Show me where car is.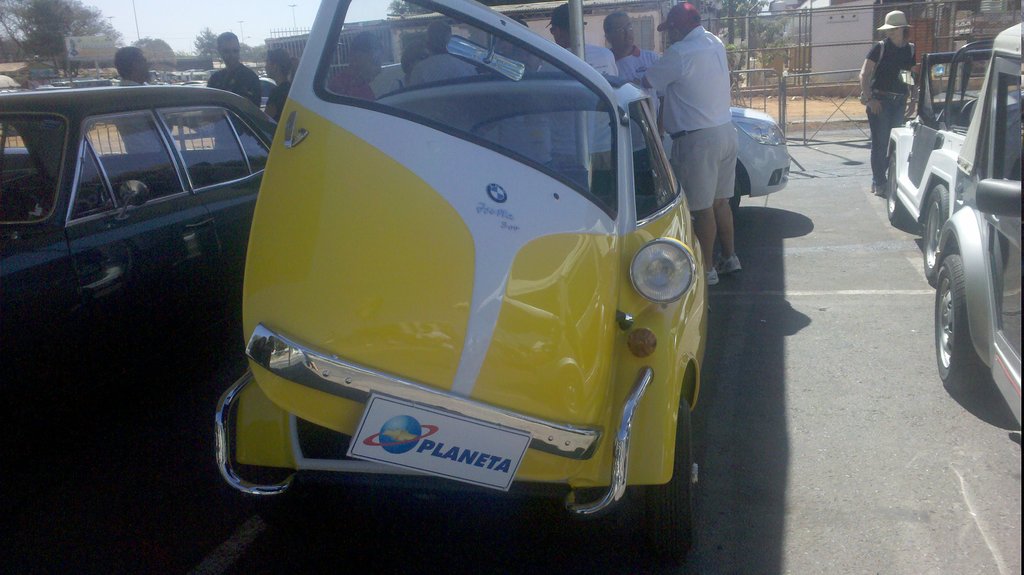
car is at box(210, 0, 711, 551).
